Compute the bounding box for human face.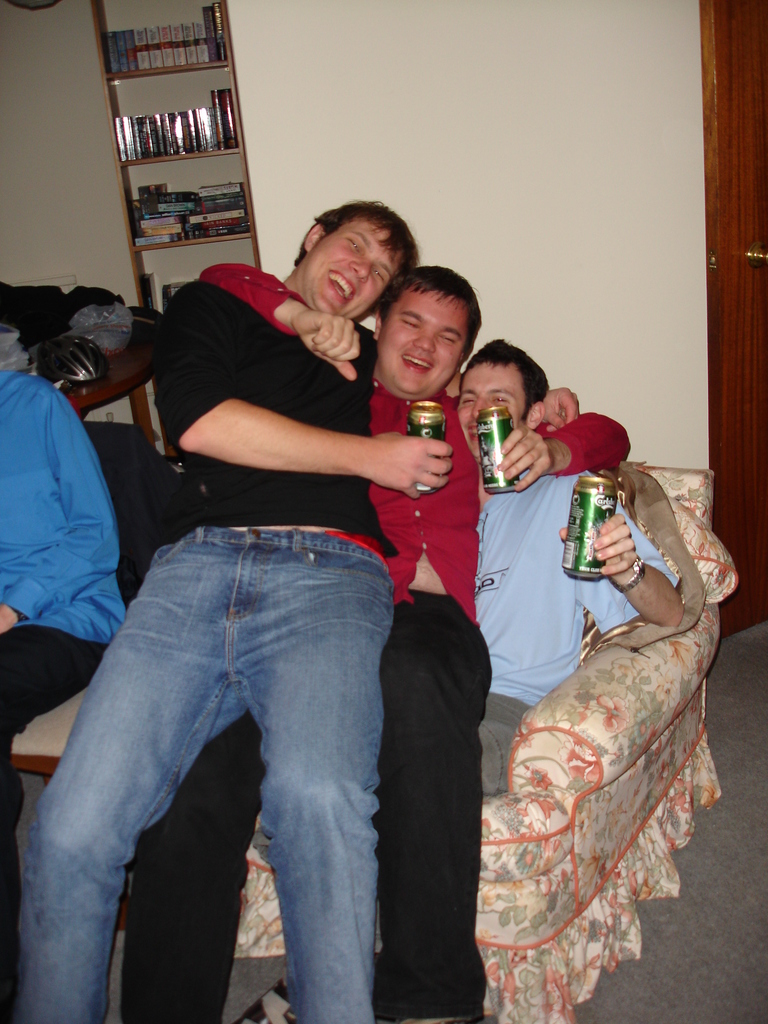
<bbox>456, 356, 532, 458</bbox>.
